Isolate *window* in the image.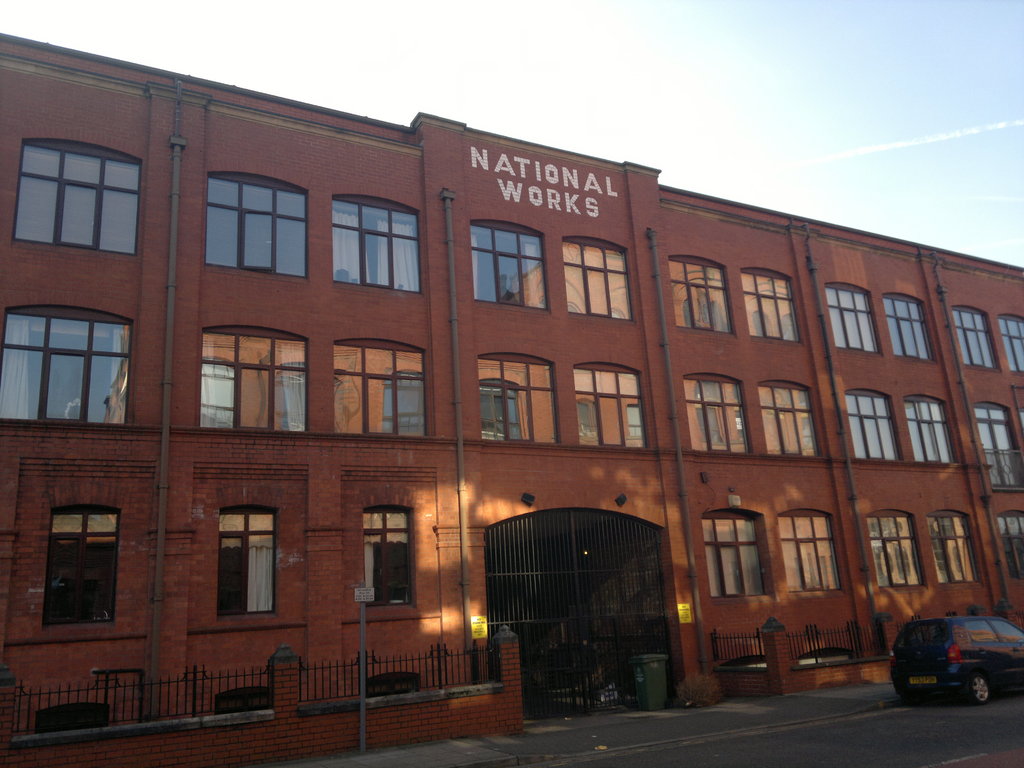
Isolated region: region(770, 509, 843, 595).
